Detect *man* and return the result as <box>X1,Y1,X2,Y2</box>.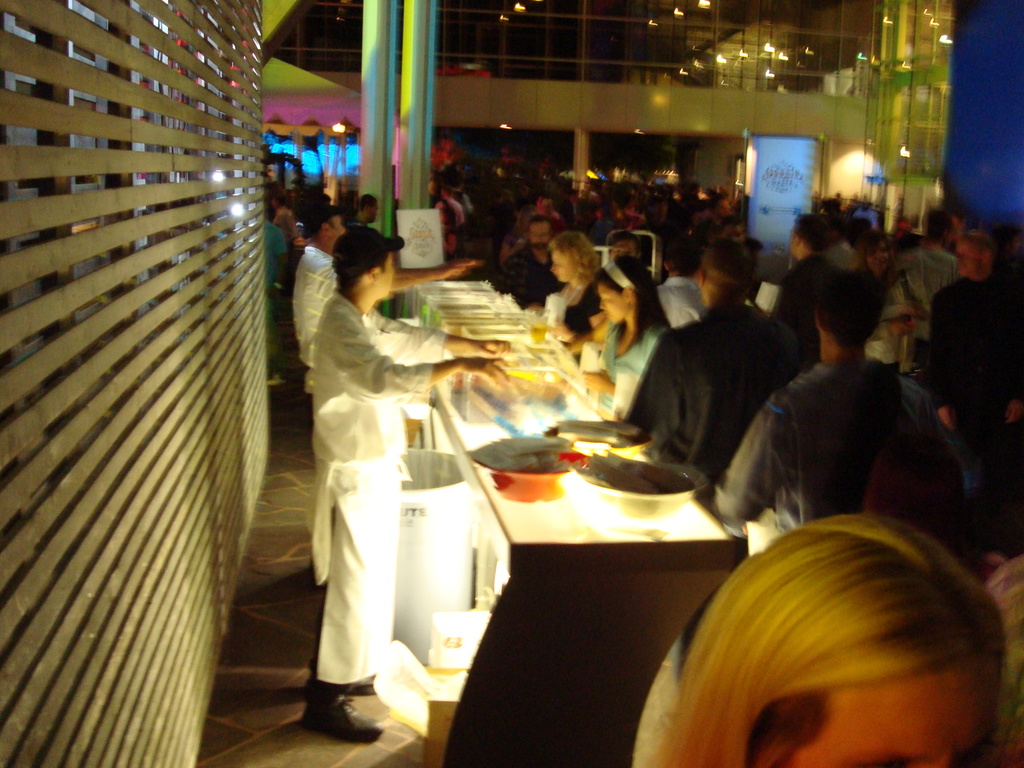
<box>770,216,846,364</box>.
